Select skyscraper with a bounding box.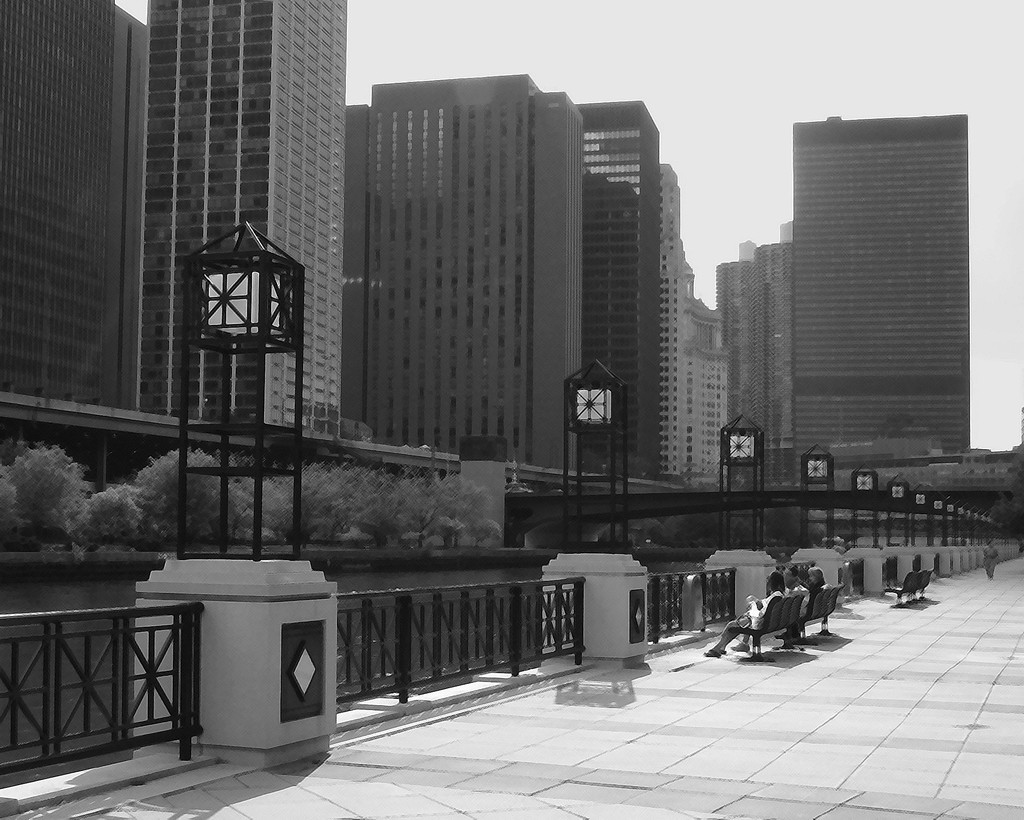
(left=554, top=106, right=680, bottom=484).
